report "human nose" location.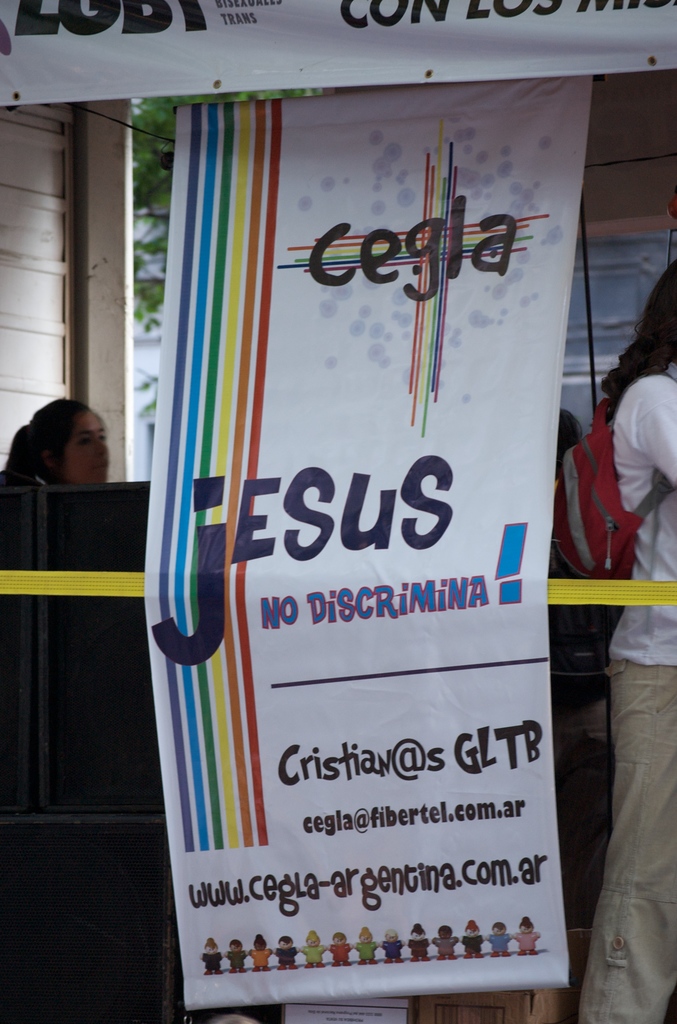
Report: left=96, top=442, right=108, bottom=457.
